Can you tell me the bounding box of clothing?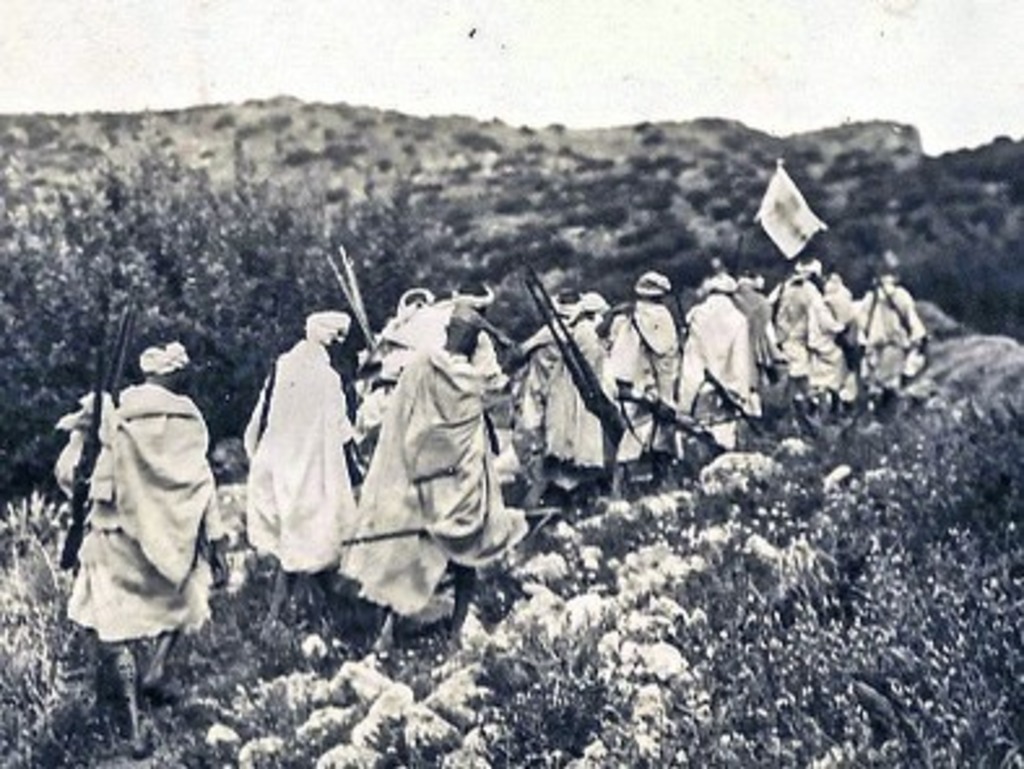
{"x1": 522, "y1": 312, "x2": 564, "y2": 429}.
